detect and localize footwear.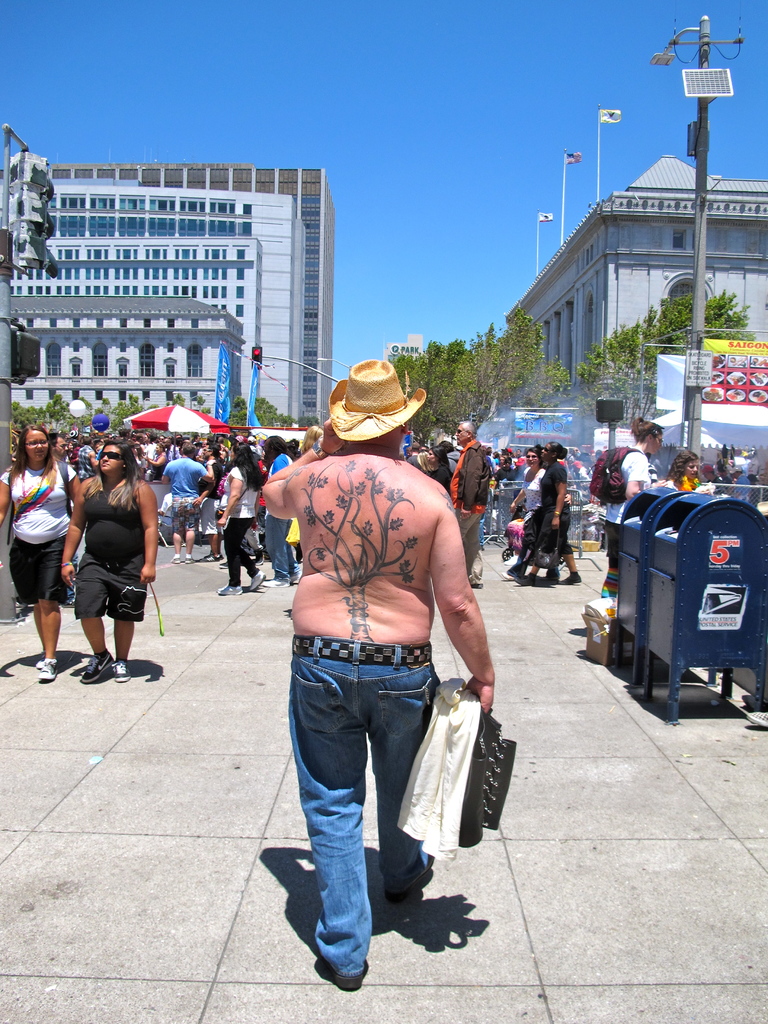
Localized at [568,575,580,584].
